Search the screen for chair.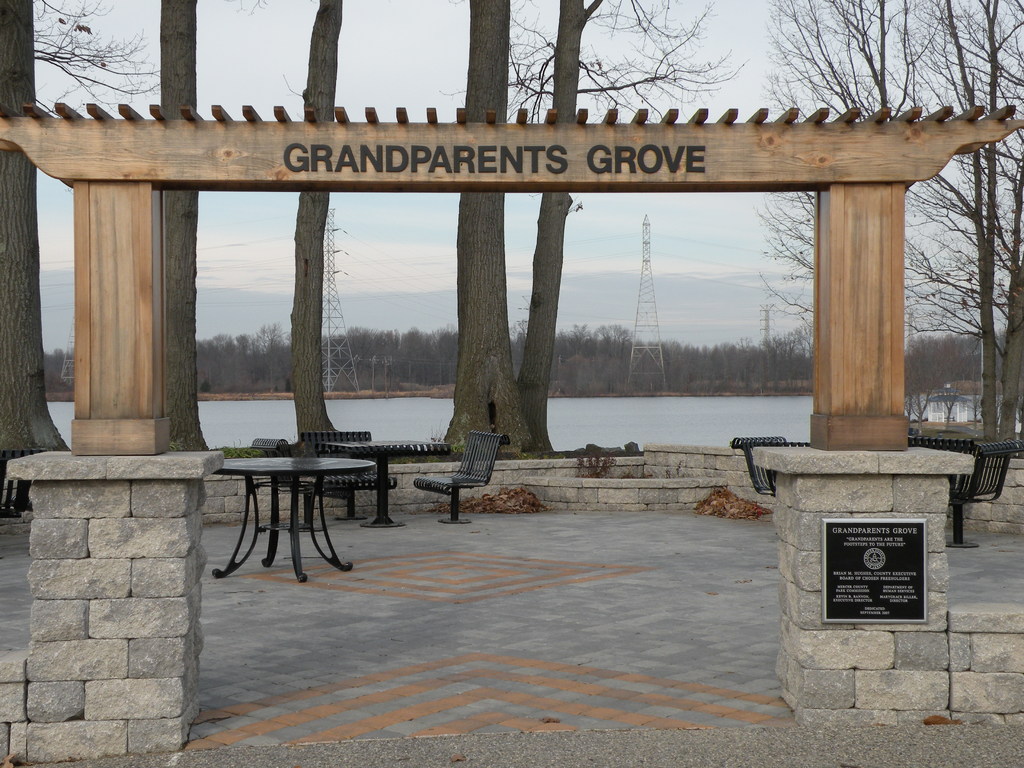
Found at 414 427 504 525.
